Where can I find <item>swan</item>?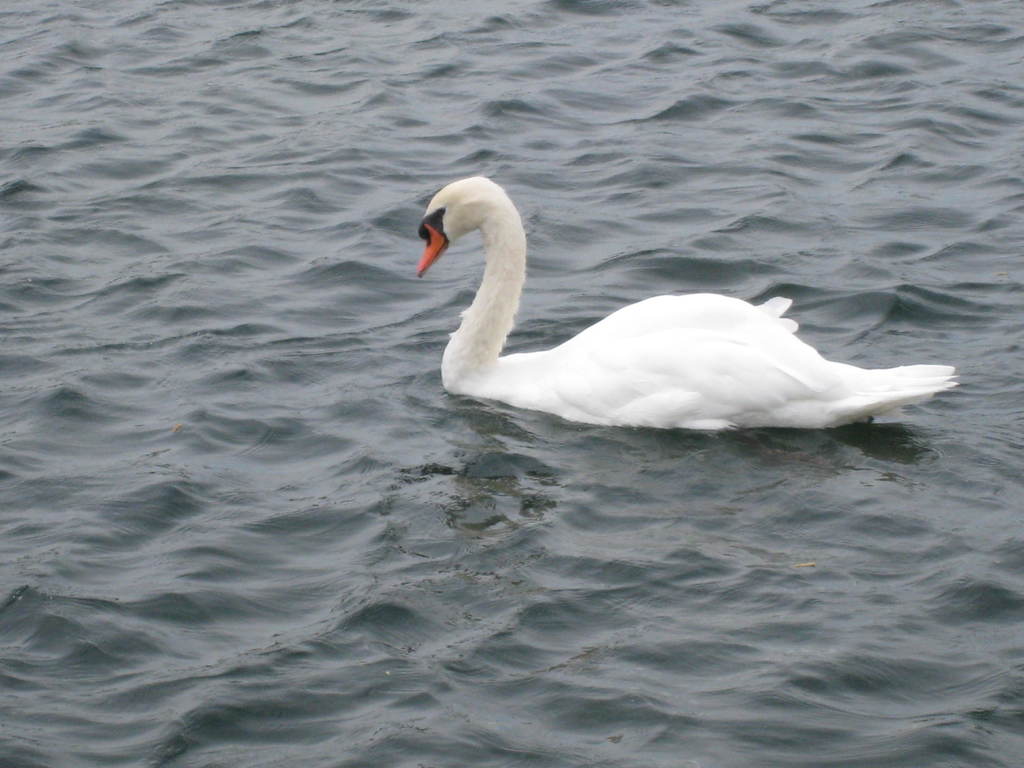
You can find it at crop(417, 177, 959, 430).
